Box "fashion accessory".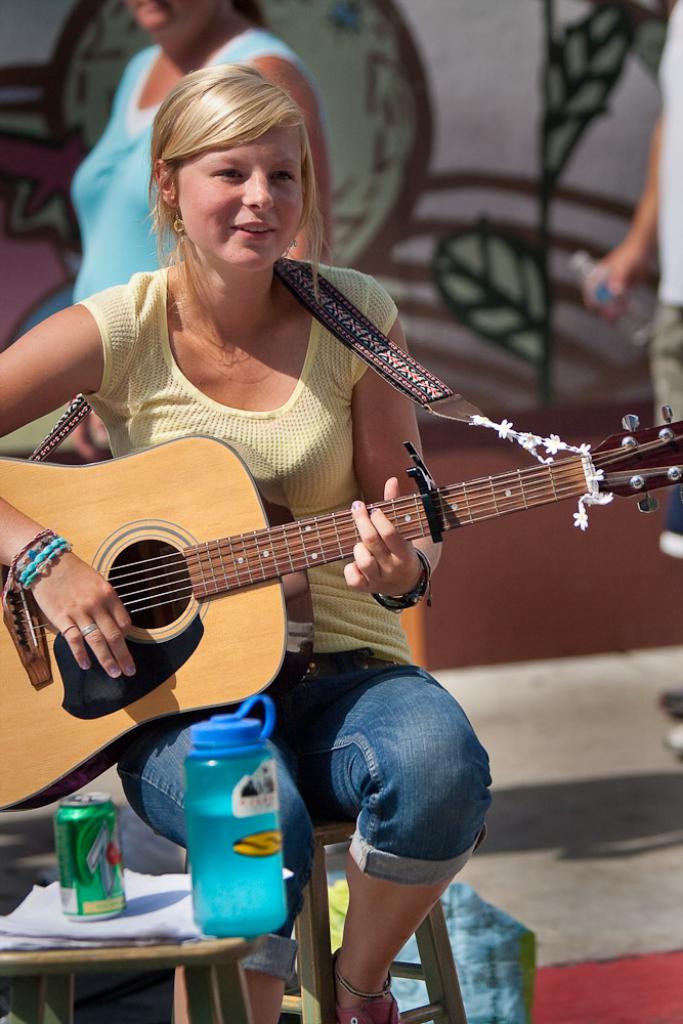
pyautogui.locateOnScreen(374, 546, 431, 611).
